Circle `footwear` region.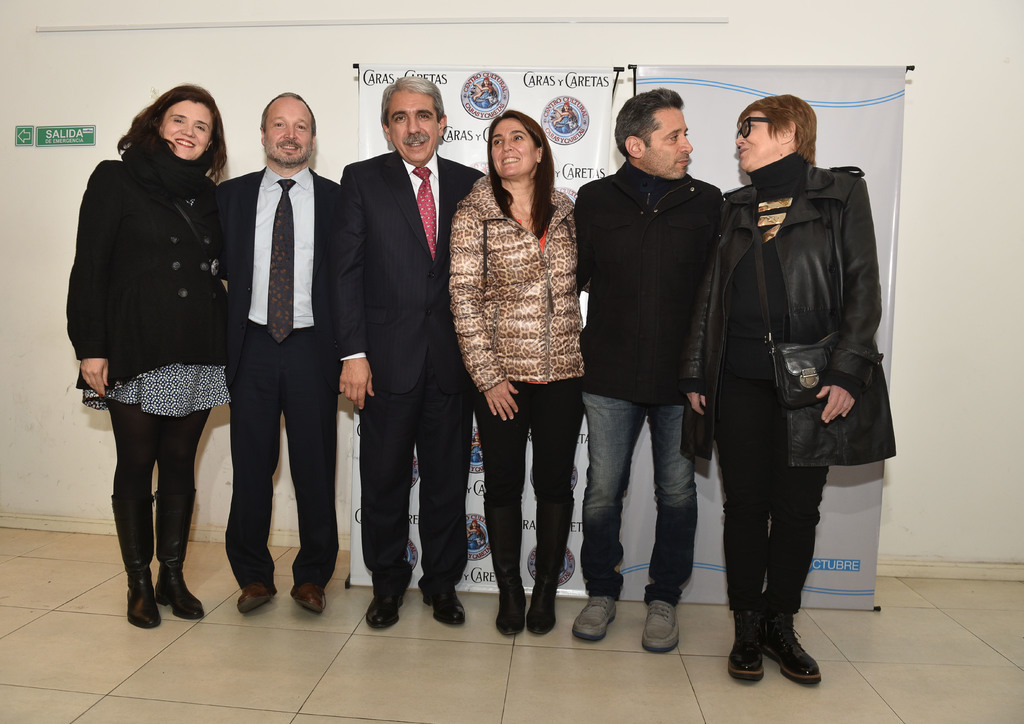
Region: 483:586:530:634.
